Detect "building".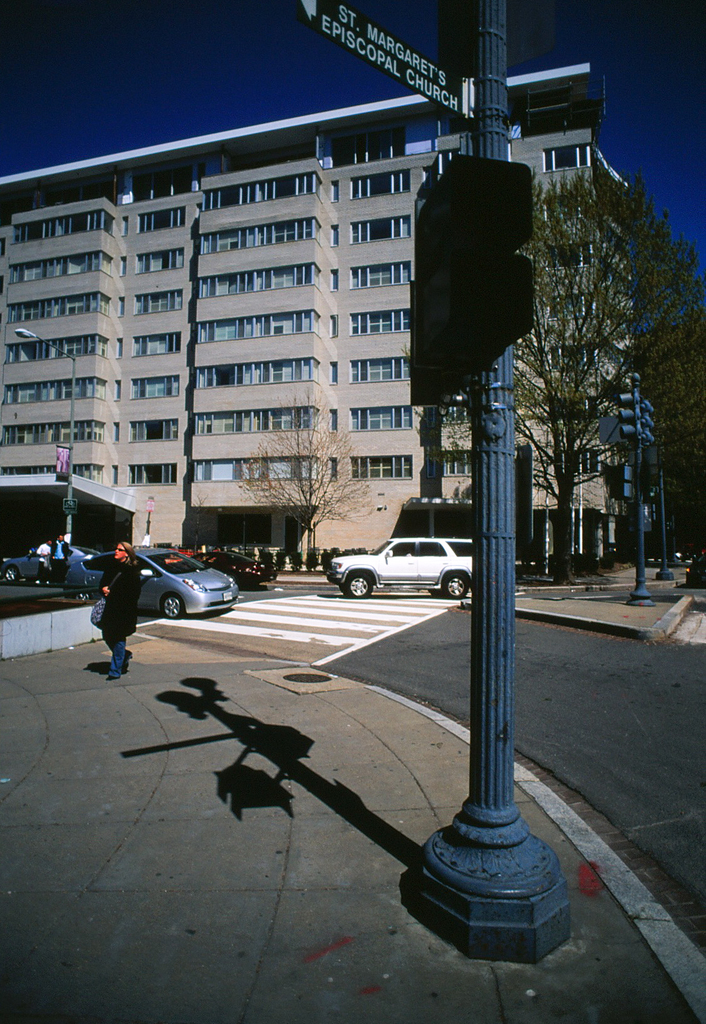
Detected at <box>0,59,636,573</box>.
